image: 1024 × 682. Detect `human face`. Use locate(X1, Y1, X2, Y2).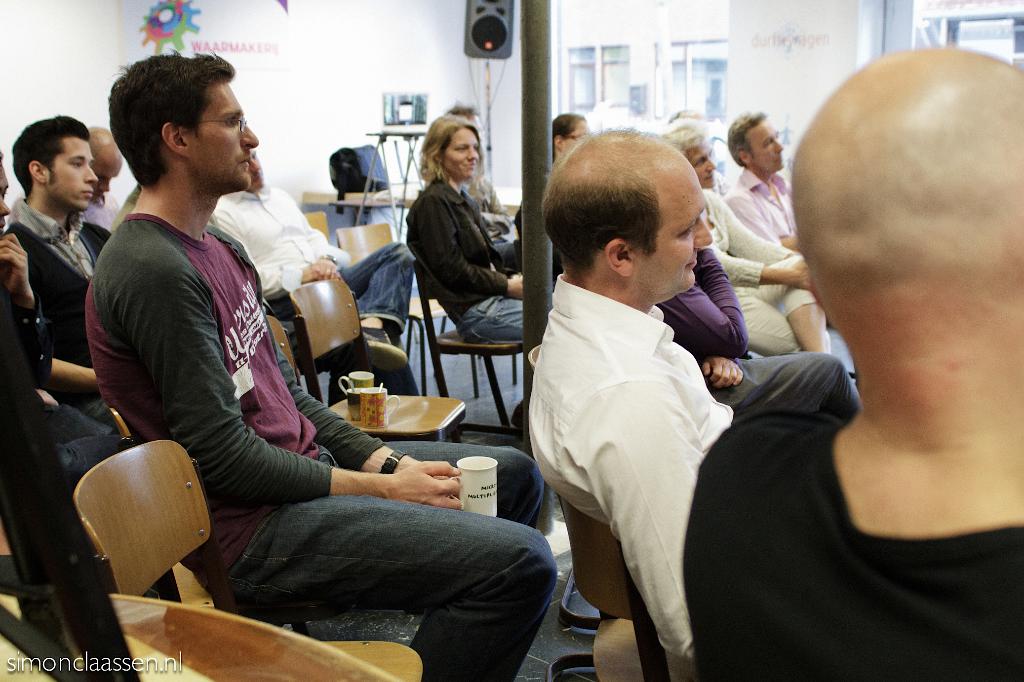
locate(742, 119, 790, 170).
